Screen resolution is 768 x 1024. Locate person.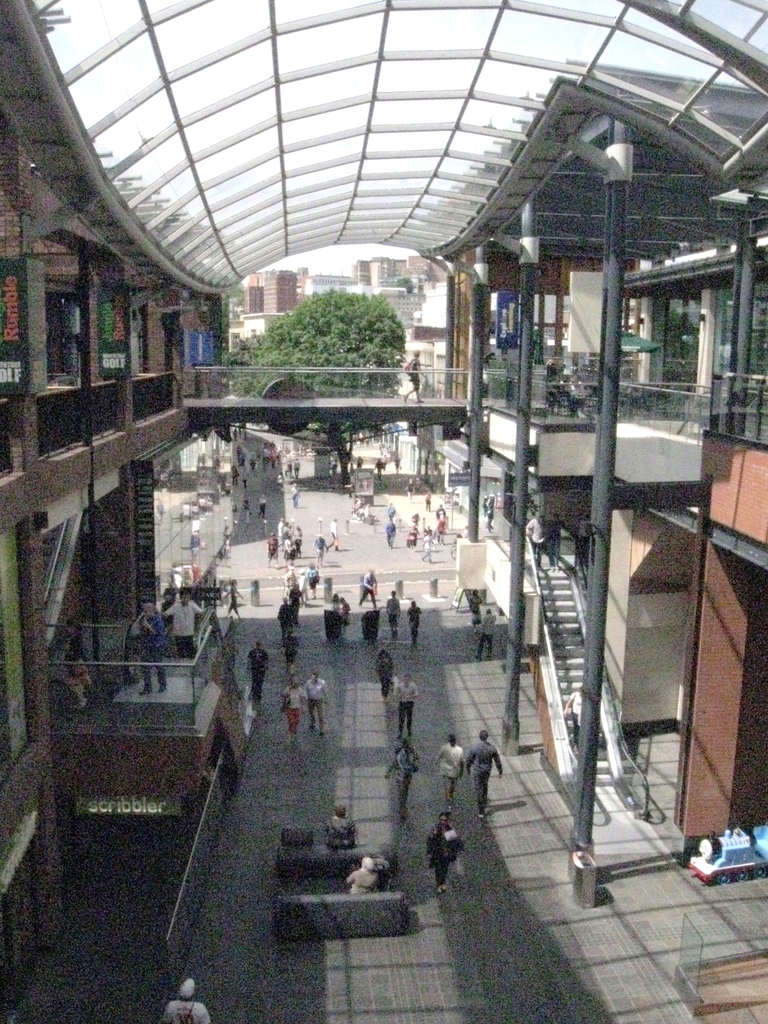
rect(470, 610, 496, 658).
